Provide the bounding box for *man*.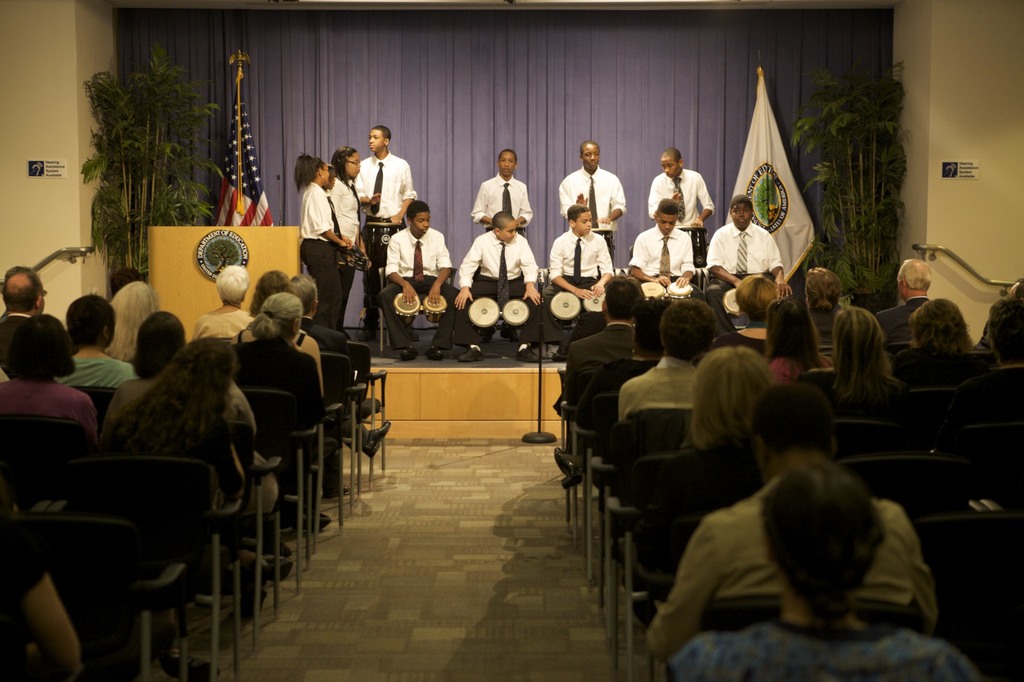
644:385:942:673.
